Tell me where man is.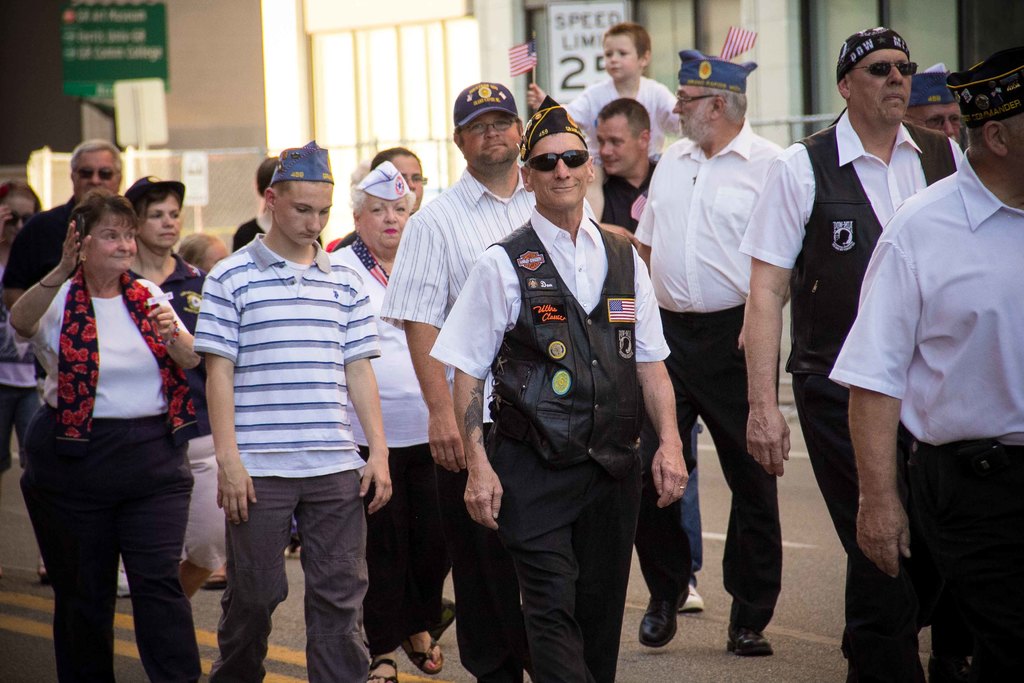
man is at rect(435, 79, 693, 682).
